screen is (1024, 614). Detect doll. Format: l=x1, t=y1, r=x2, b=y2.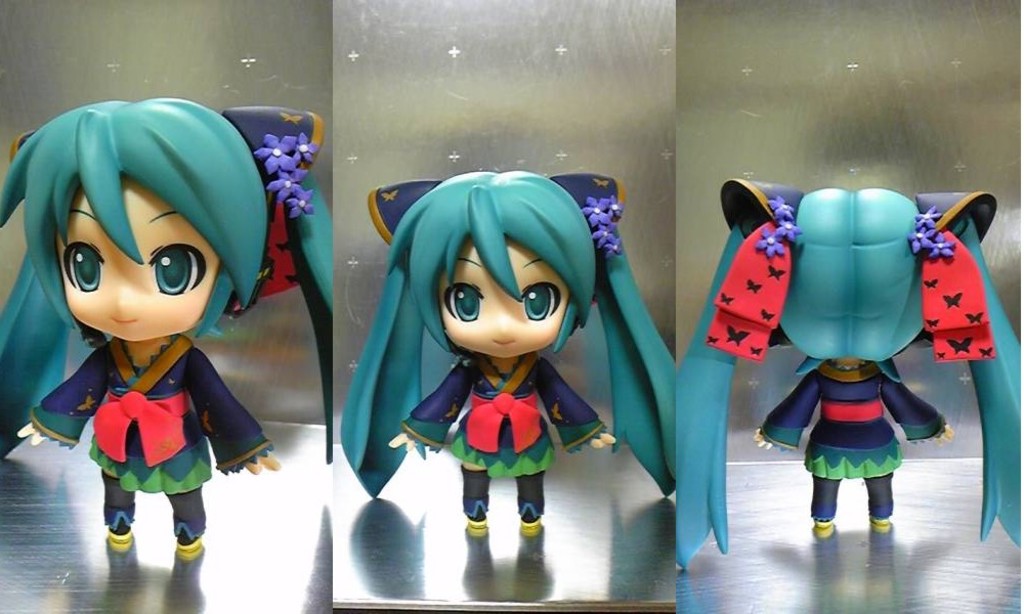
l=678, t=175, r=1023, b=568.
